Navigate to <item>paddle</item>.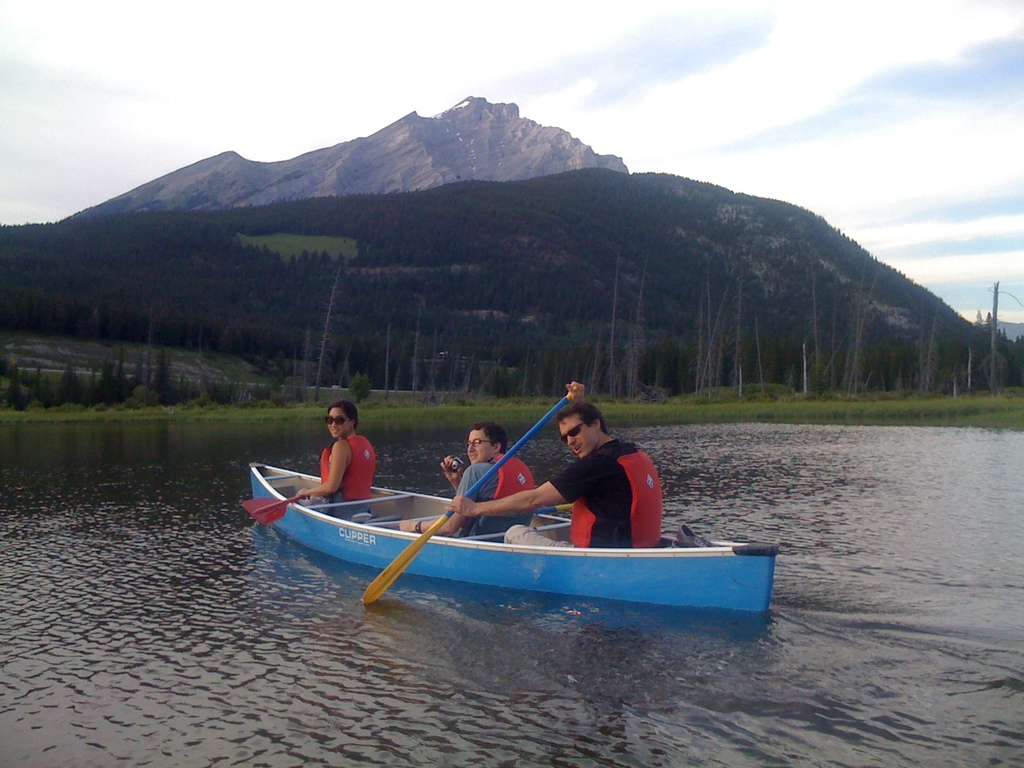
Navigation target: box(239, 493, 305, 524).
